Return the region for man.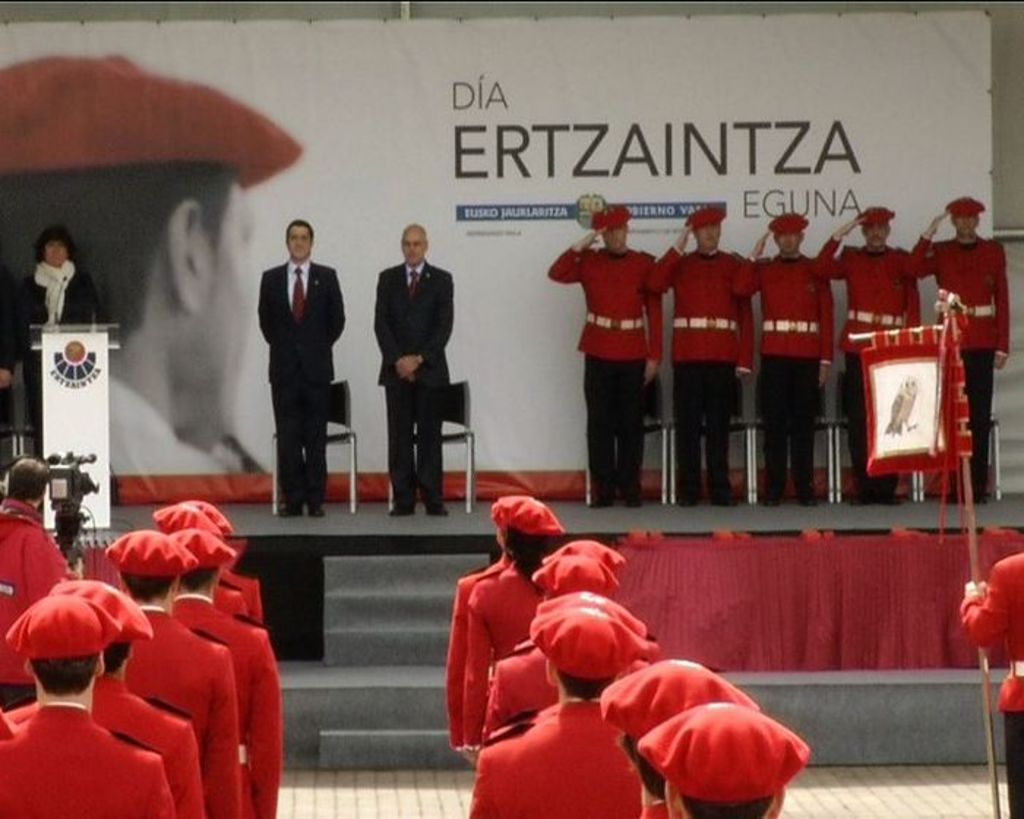
box=[654, 205, 752, 512].
